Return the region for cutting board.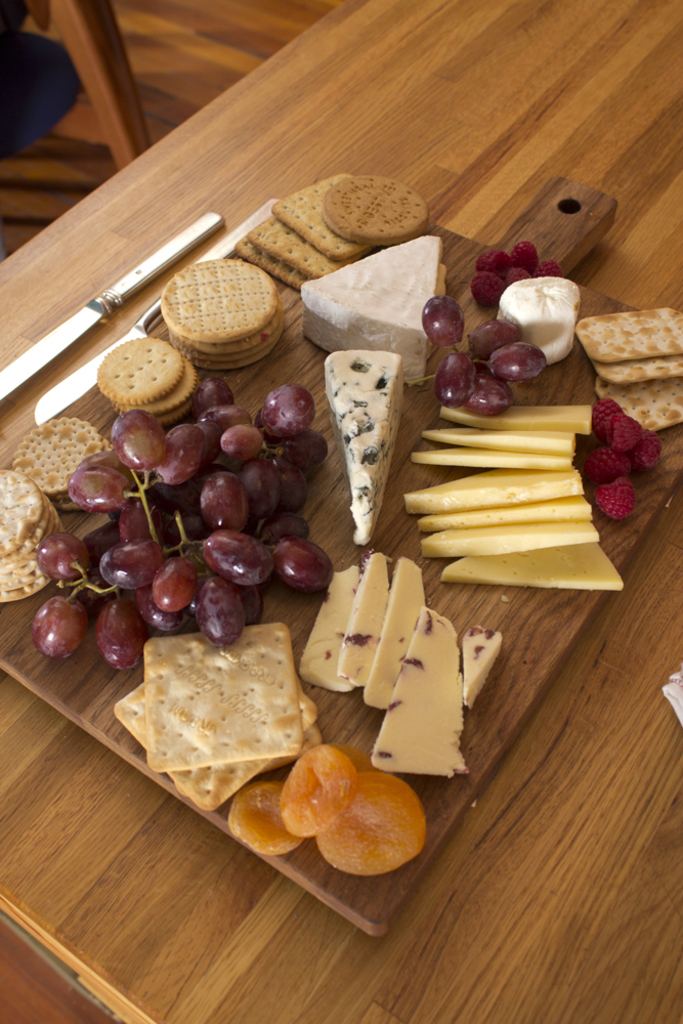
(x1=0, y1=171, x2=682, y2=931).
